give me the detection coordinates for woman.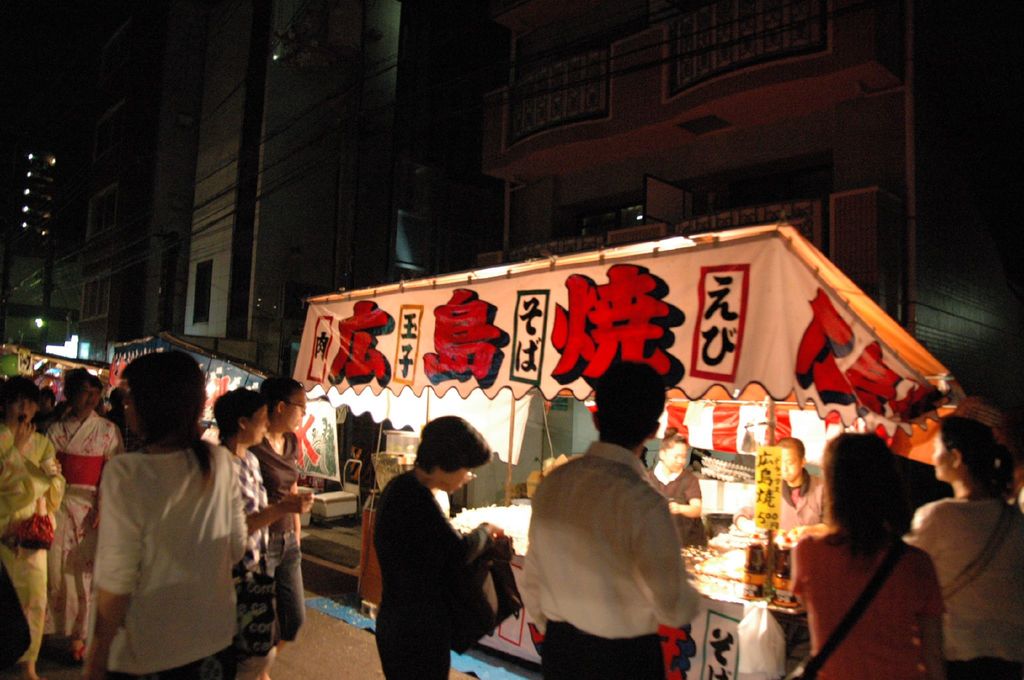
rect(370, 415, 505, 679).
